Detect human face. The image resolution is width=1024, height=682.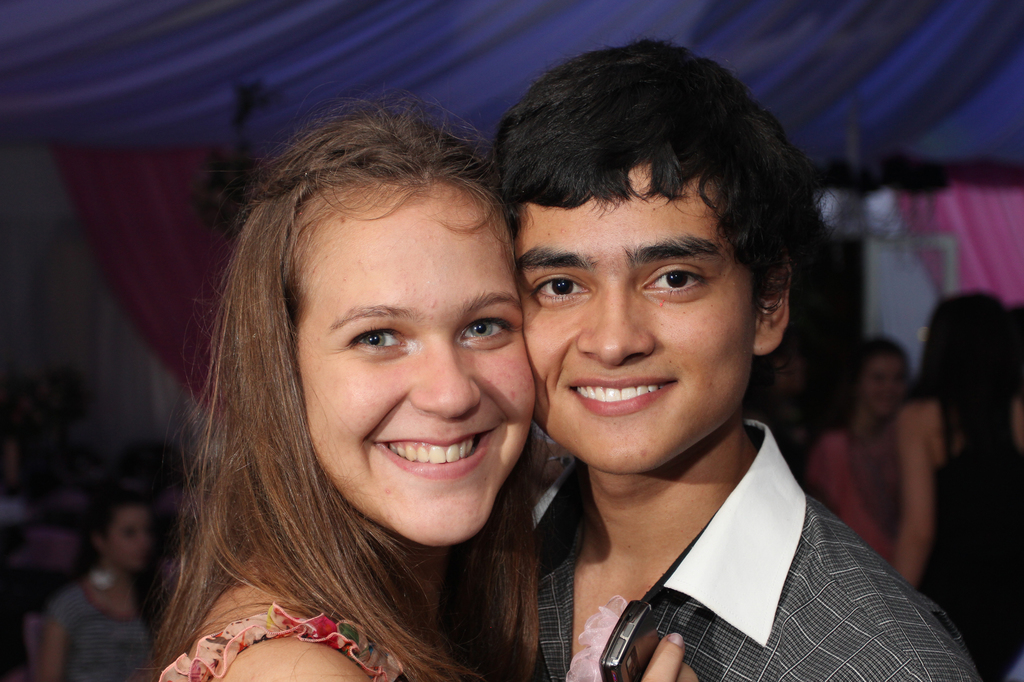
pyautogui.locateOnScreen(105, 507, 149, 569).
